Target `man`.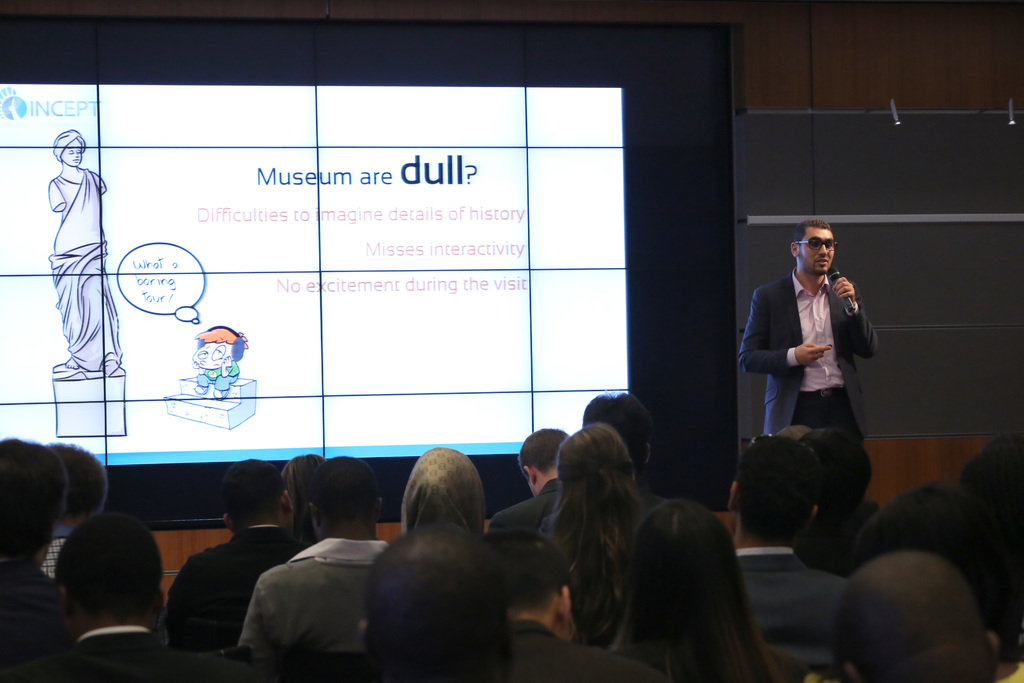
Target region: 808:548:1023:682.
